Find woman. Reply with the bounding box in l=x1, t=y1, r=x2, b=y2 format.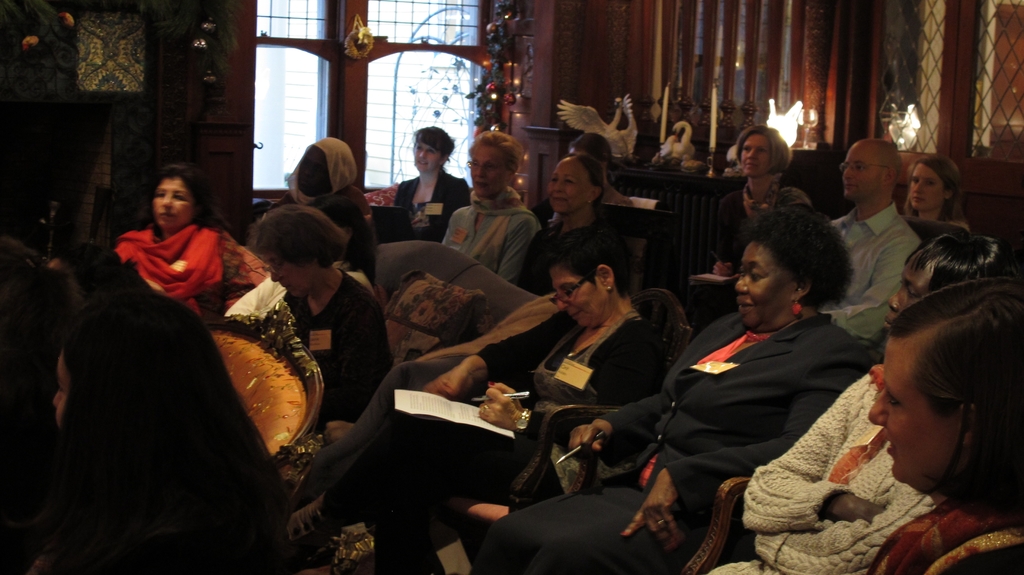
l=899, t=159, r=980, b=233.
